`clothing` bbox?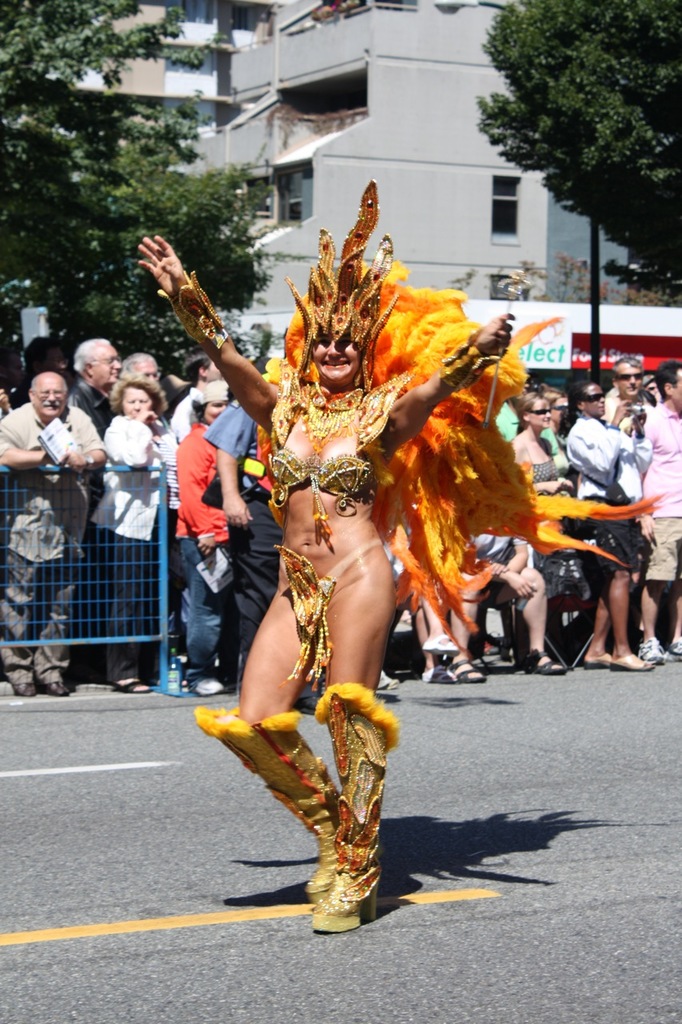
select_region(628, 387, 680, 646)
